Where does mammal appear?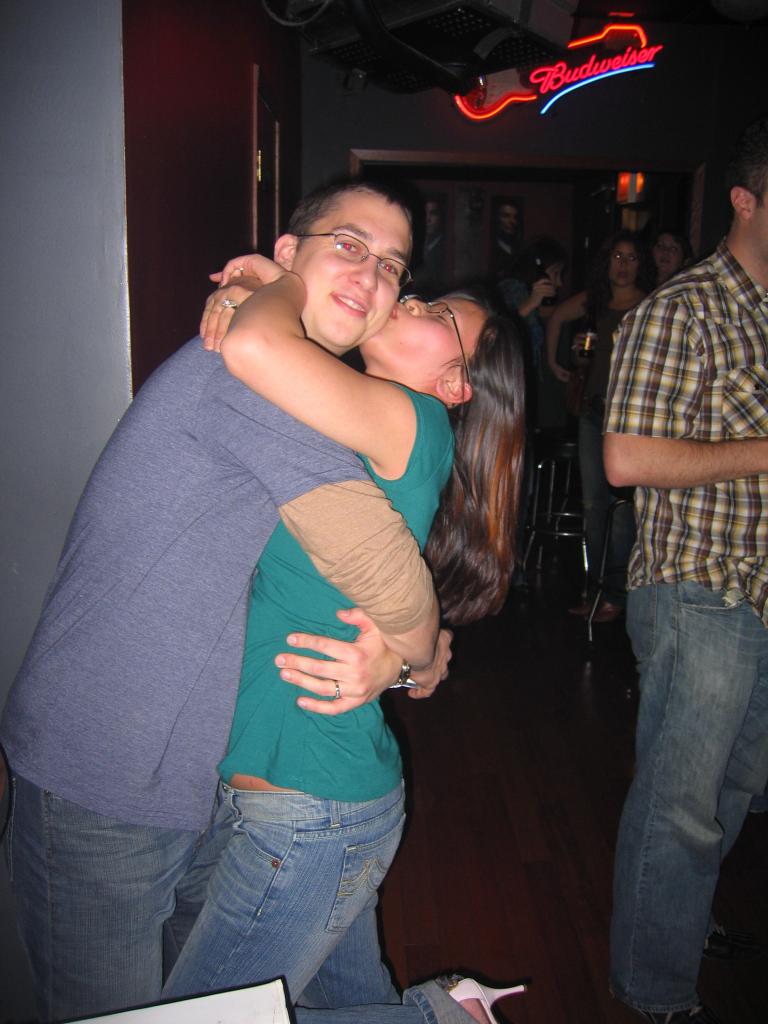
Appears at bbox(494, 204, 522, 284).
